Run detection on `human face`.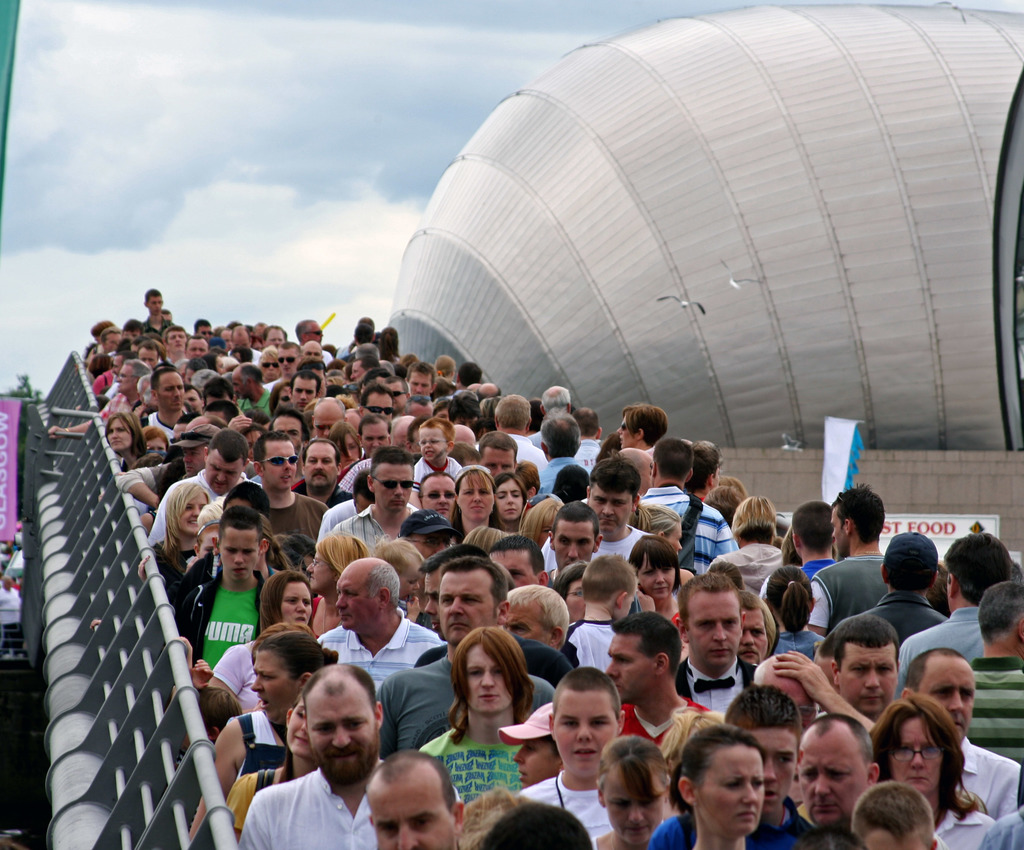
Result: 517 741 561 788.
